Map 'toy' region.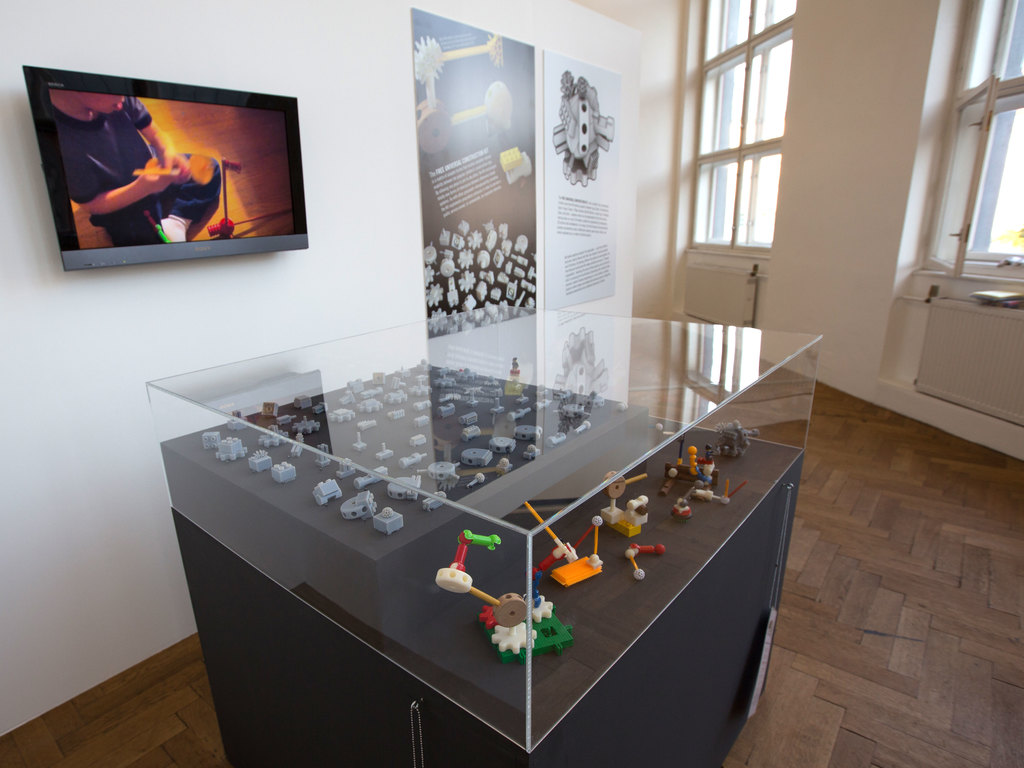
Mapped to left=673, top=482, right=703, bottom=520.
